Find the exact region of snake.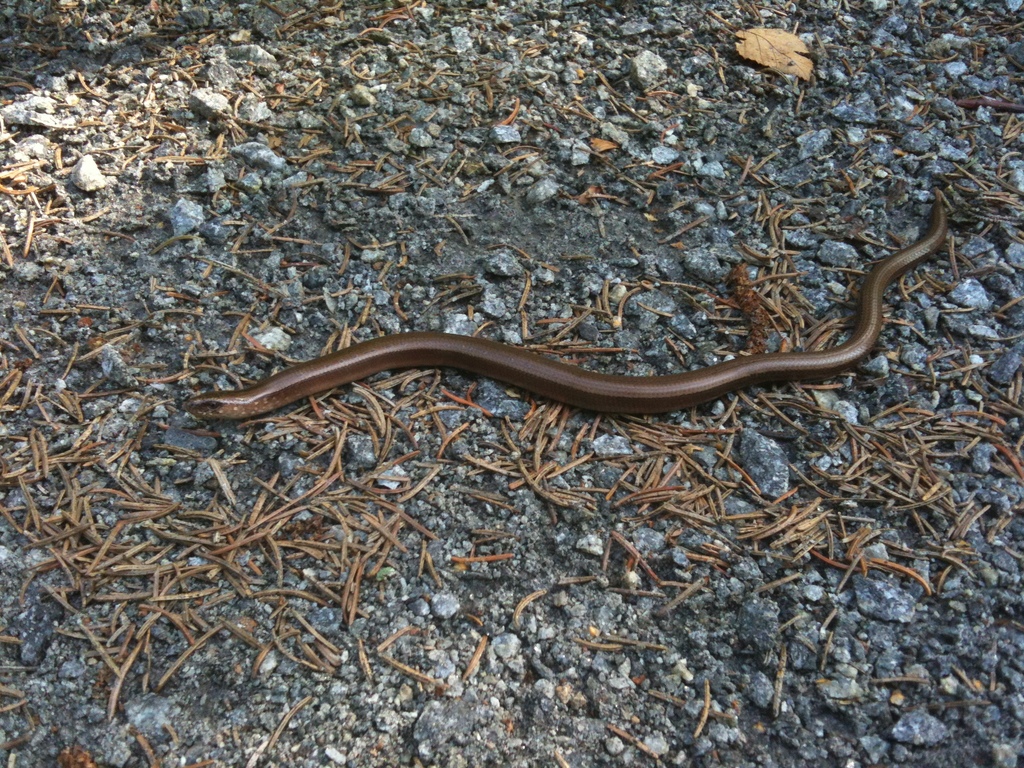
Exact region: {"left": 183, "top": 186, "right": 947, "bottom": 418}.
